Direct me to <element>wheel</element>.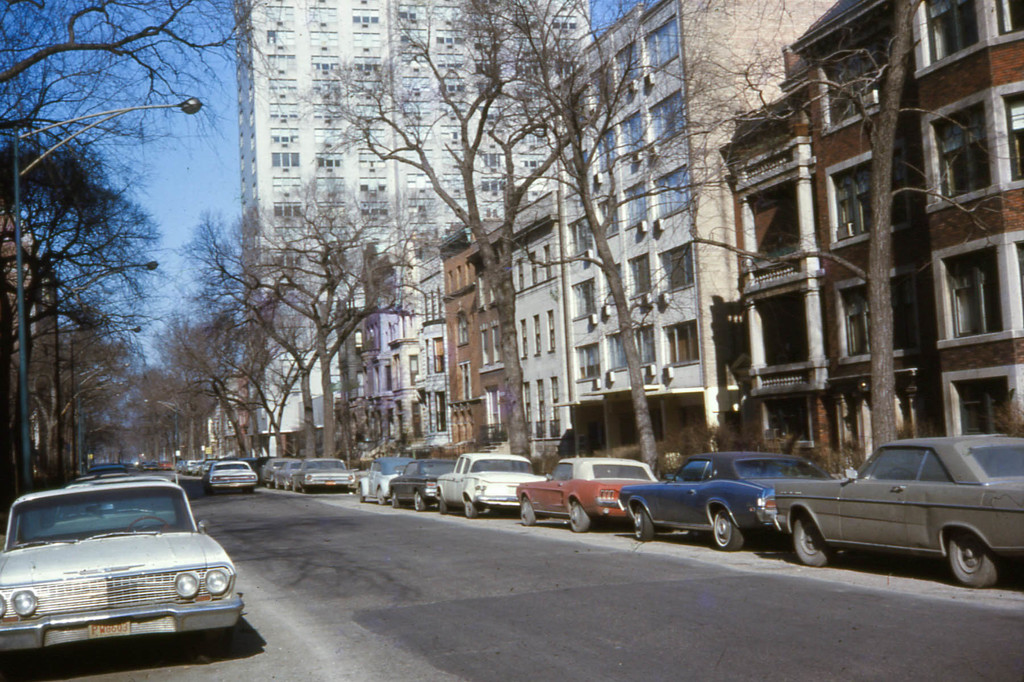
Direction: (left=568, top=496, right=593, bottom=535).
